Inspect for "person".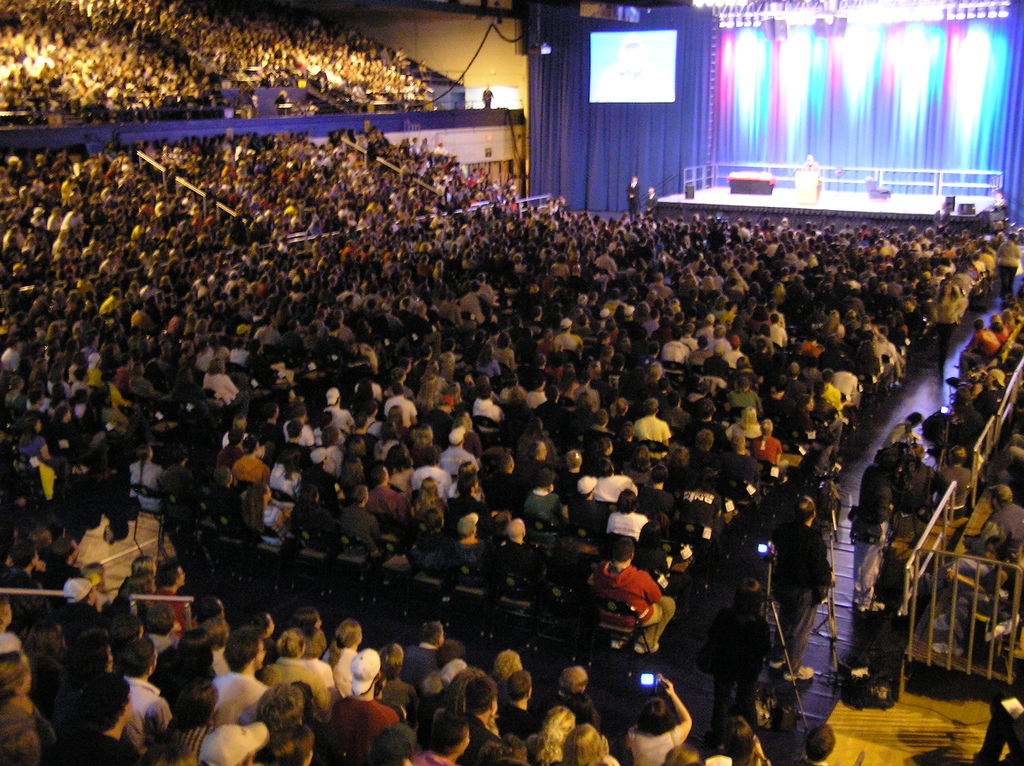
Inspection: <box>0,425,29,461</box>.
